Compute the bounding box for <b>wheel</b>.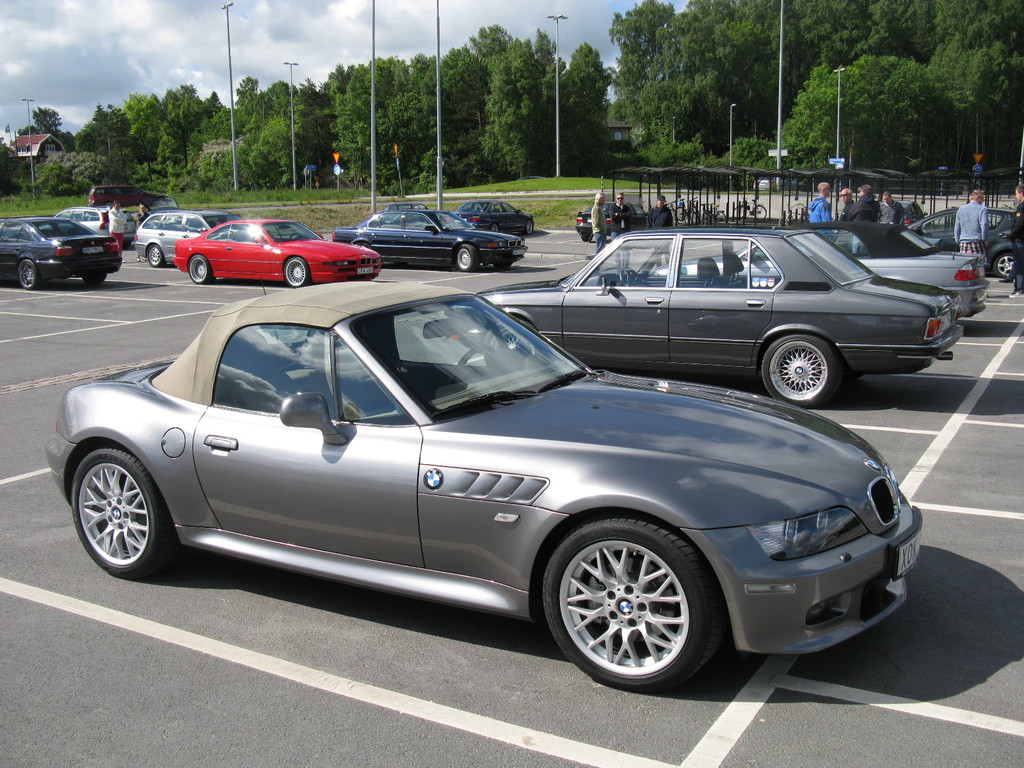
(716,210,727,226).
